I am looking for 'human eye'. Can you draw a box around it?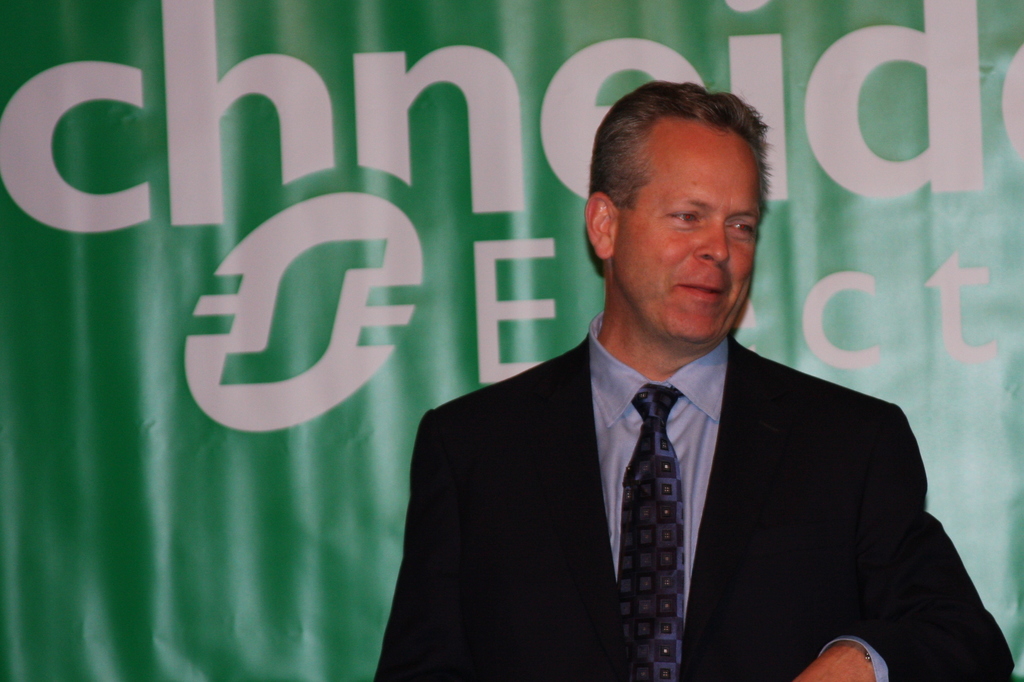
Sure, the bounding box is (x1=668, y1=210, x2=701, y2=225).
